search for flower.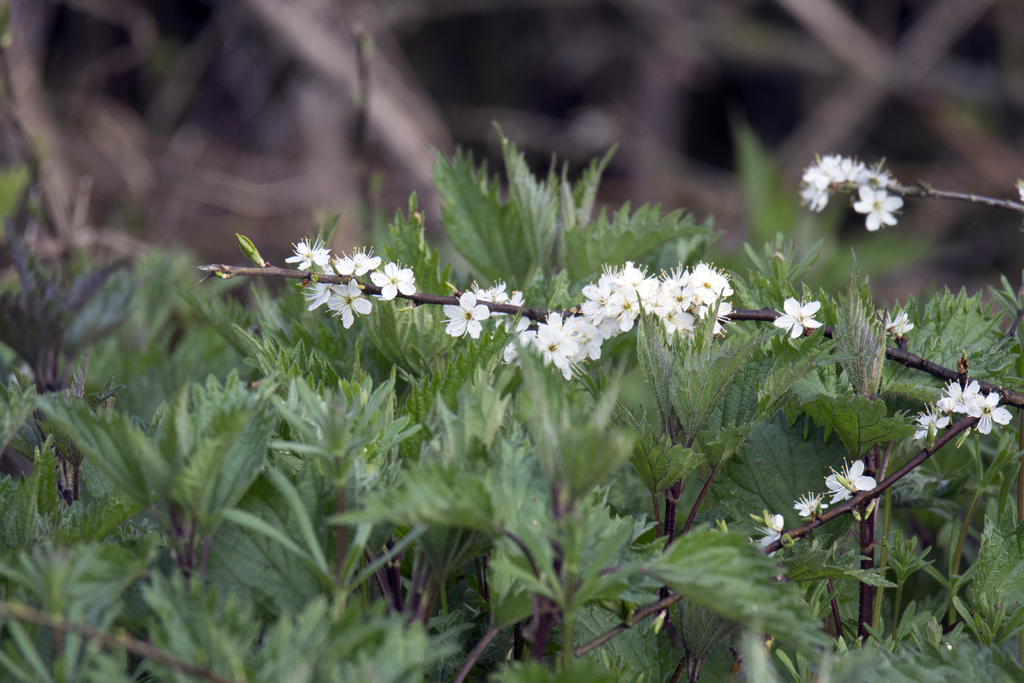
Found at x1=967, y1=393, x2=1013, y2=434.
